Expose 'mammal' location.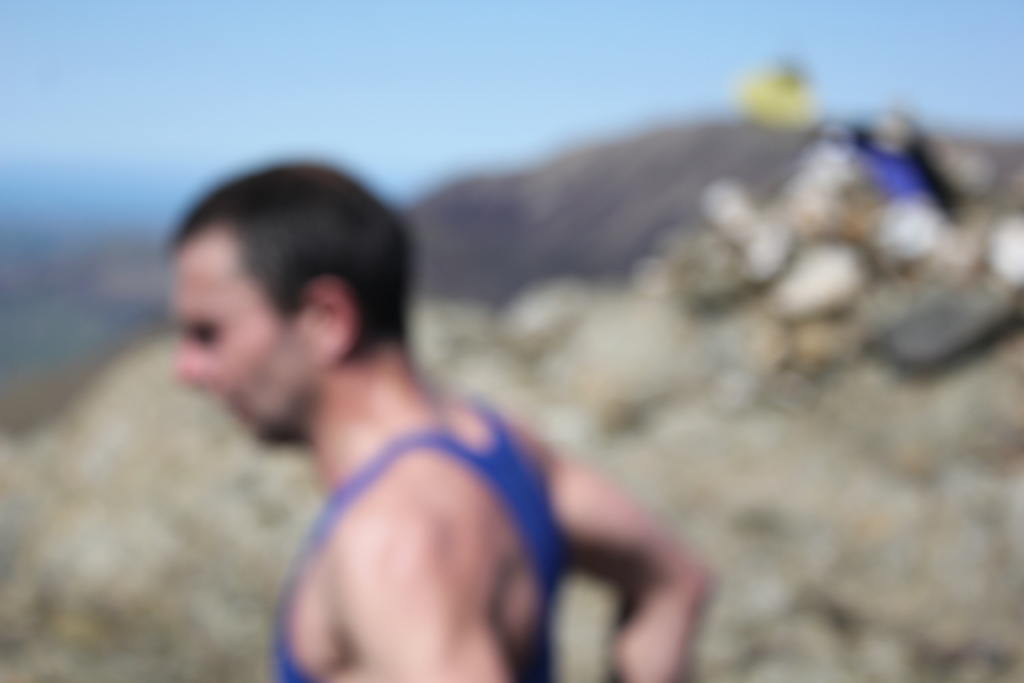
Exposed at pyautogui.locateOnScreen(104, 154, 755, 659).
